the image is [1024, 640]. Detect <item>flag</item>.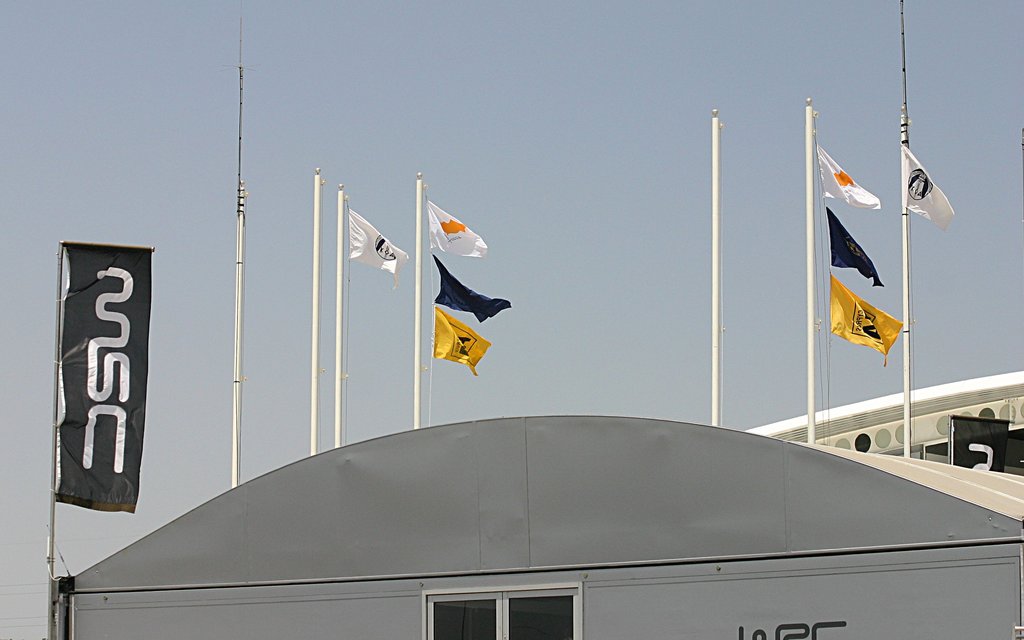
Detection: box=[431, 304, 493, 378].
